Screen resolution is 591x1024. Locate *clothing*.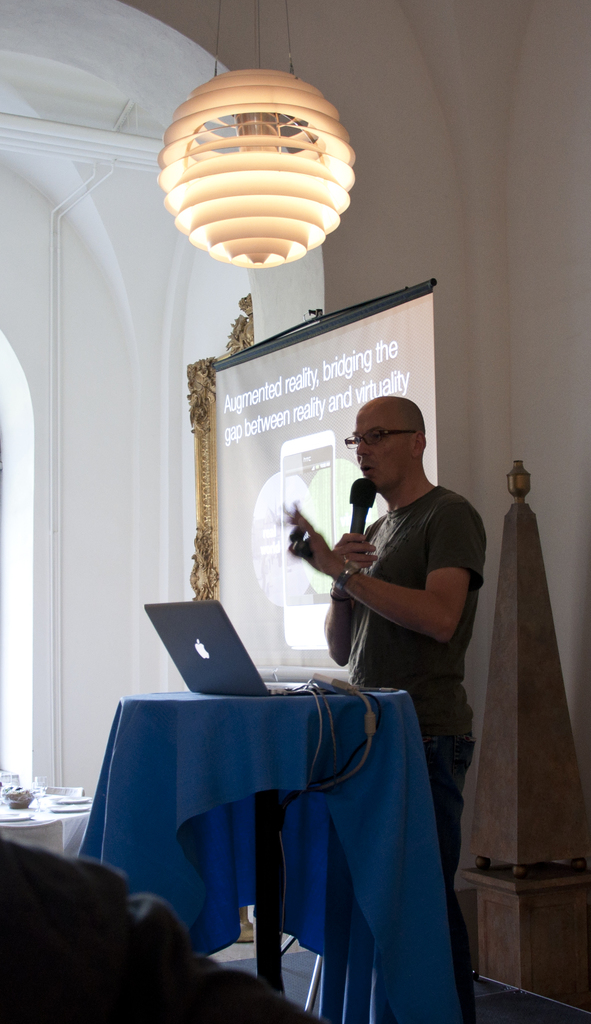
Rect(353, 480, 472, 1023).
